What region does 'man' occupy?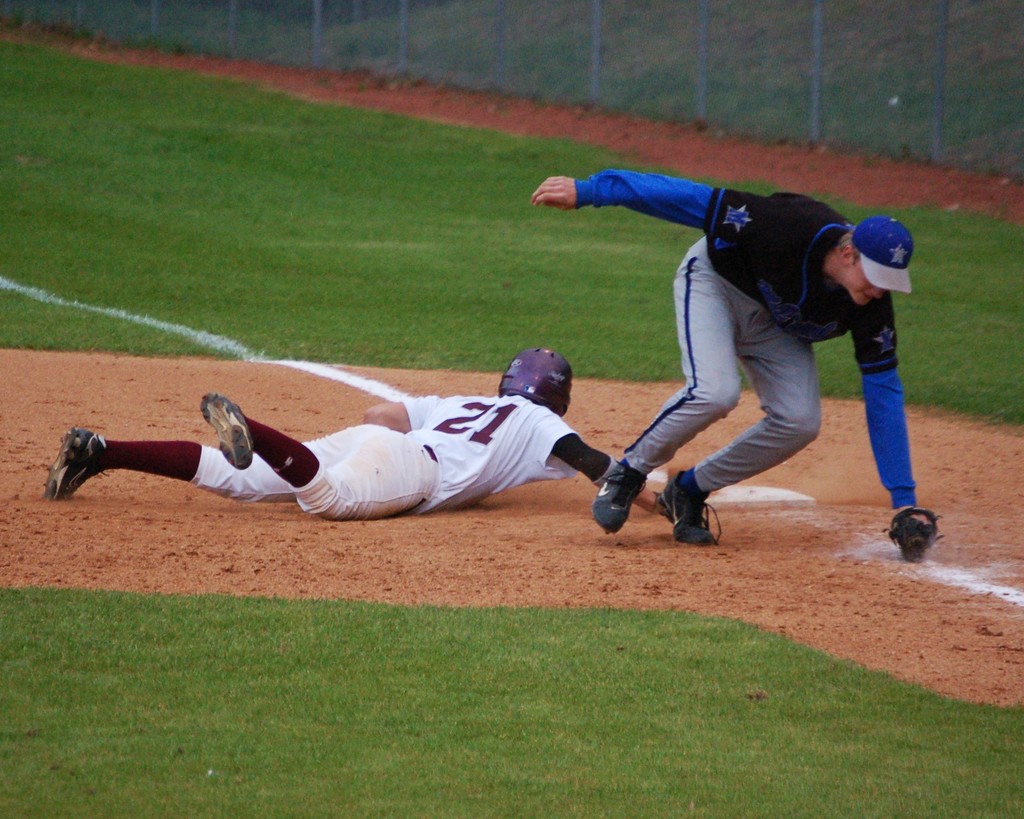
(526, 116, 896, 583).
